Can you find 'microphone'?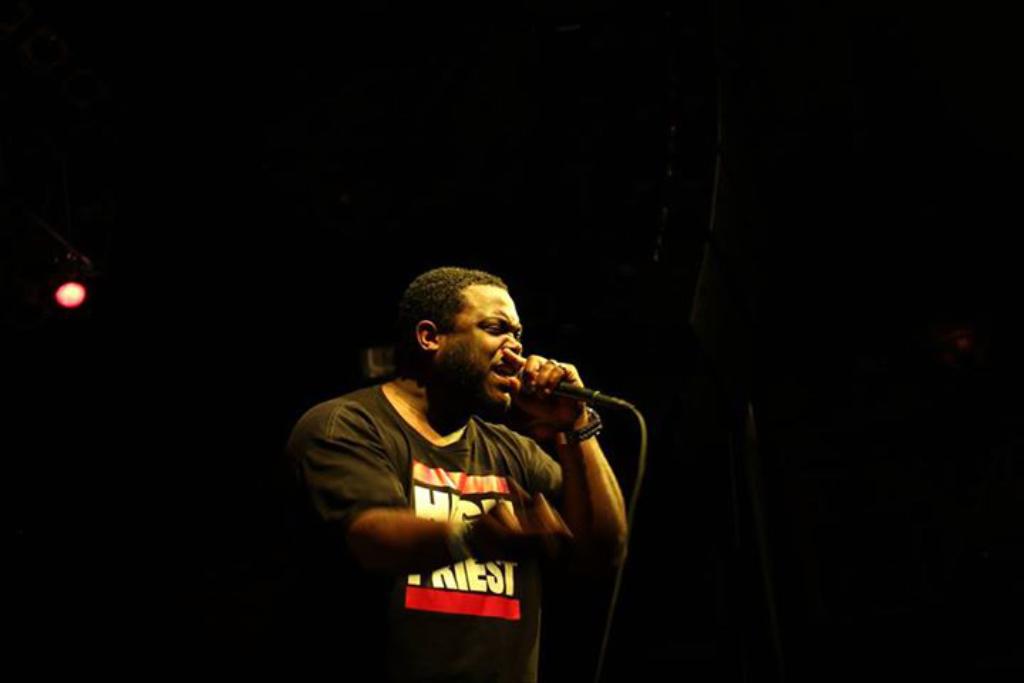
Yes, bounding box: (x1=502, y1=357, x2=624, y2=417).
